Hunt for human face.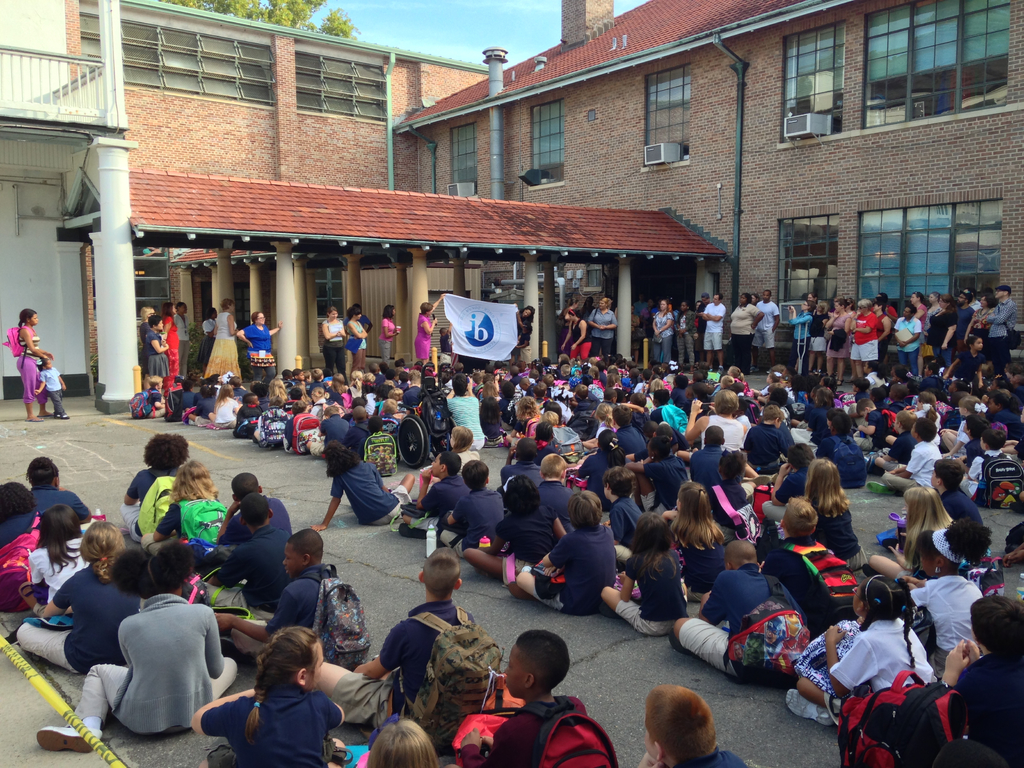
Hunted down at rect(735, 291, 746, 305).
